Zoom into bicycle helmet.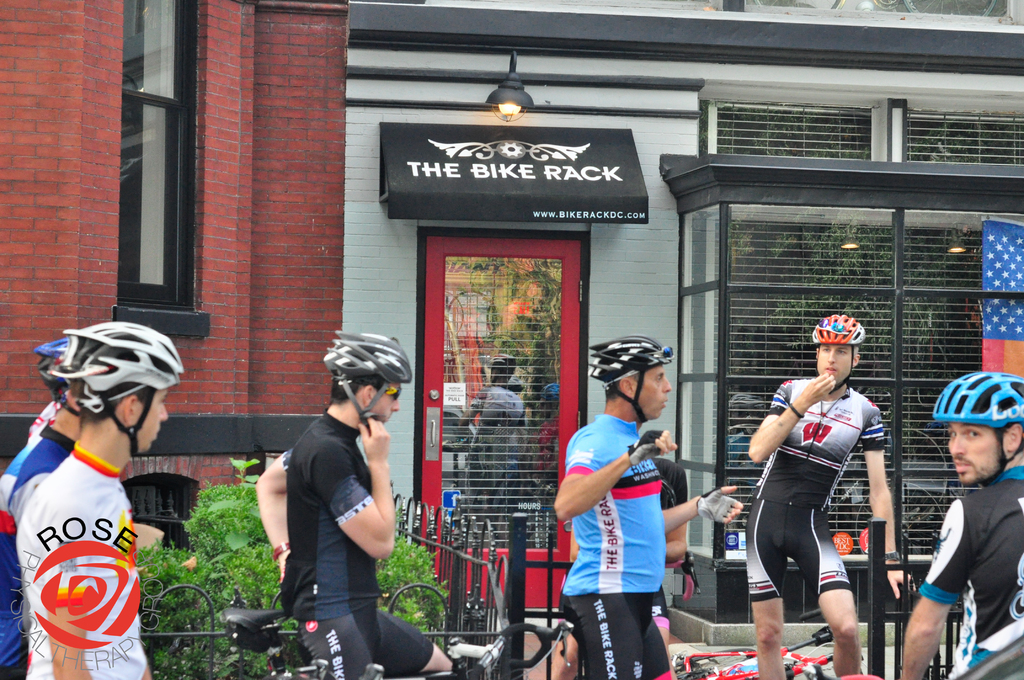
Zoom target: 929,366,1023,425.
